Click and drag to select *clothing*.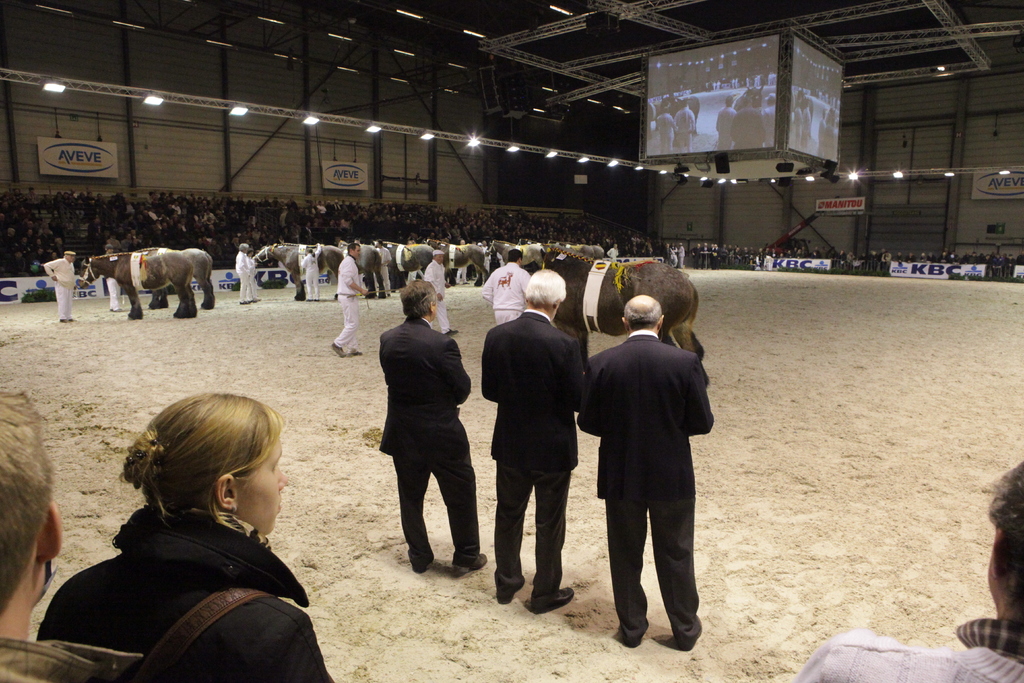
Selection: <region>477, 314, 580, 614</region>.
